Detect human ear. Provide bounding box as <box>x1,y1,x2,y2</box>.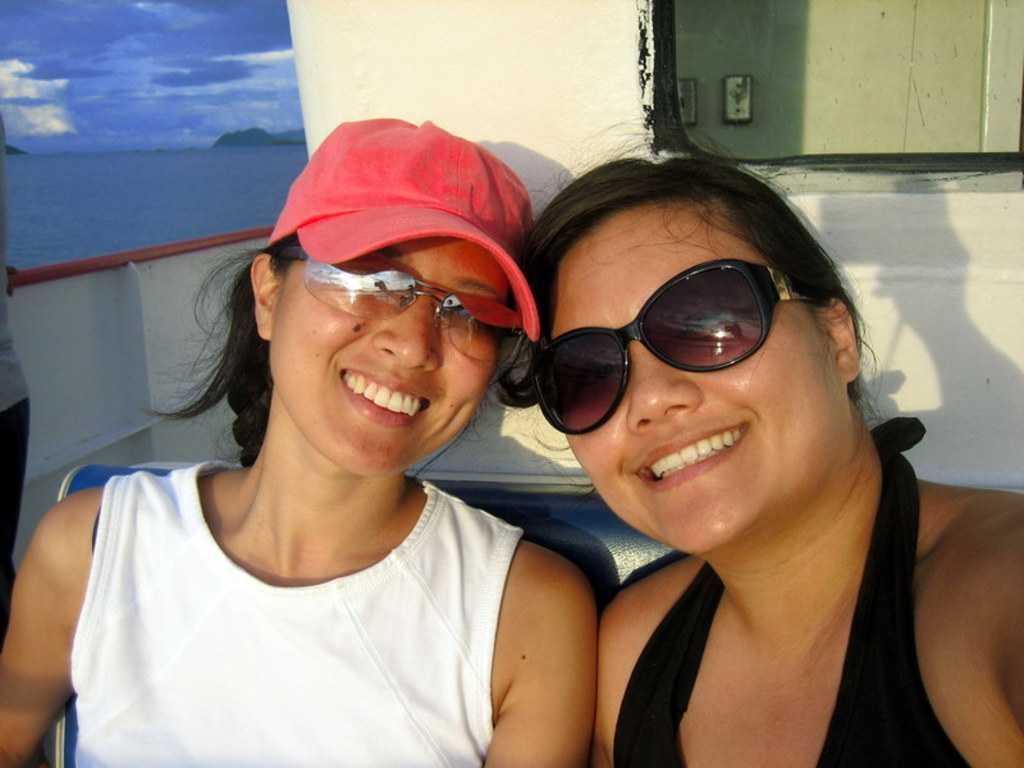
<box>247,253,283,340</box>.
